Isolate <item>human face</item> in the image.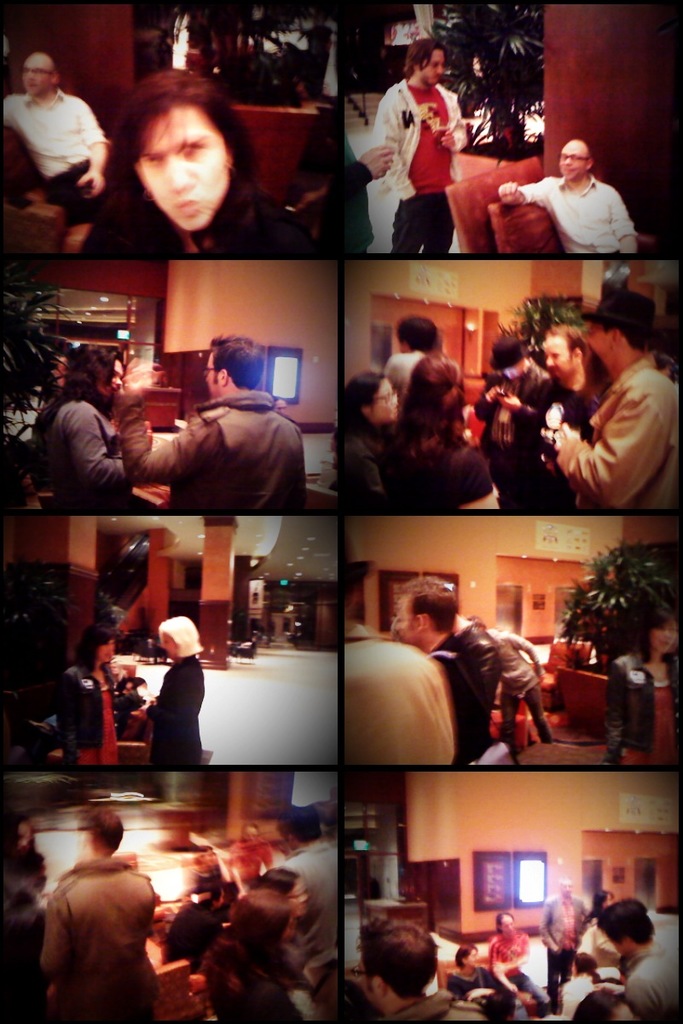
Isolated region: select_region(16, 49, 55, 97).
